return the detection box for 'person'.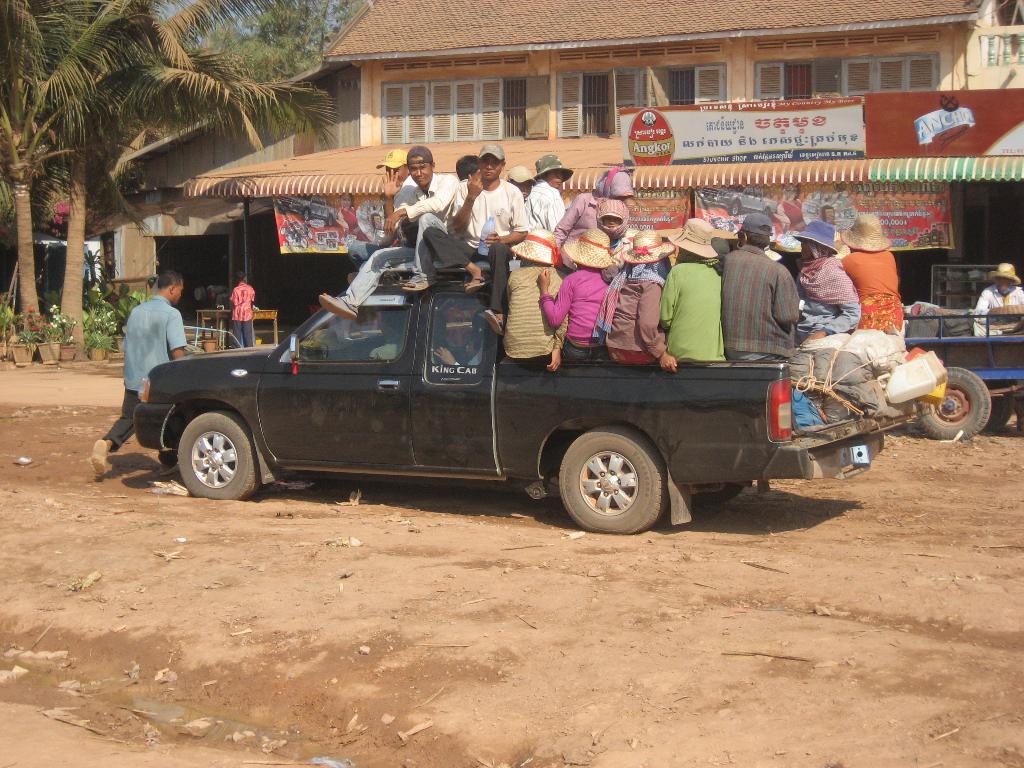
507:163:540:201.
